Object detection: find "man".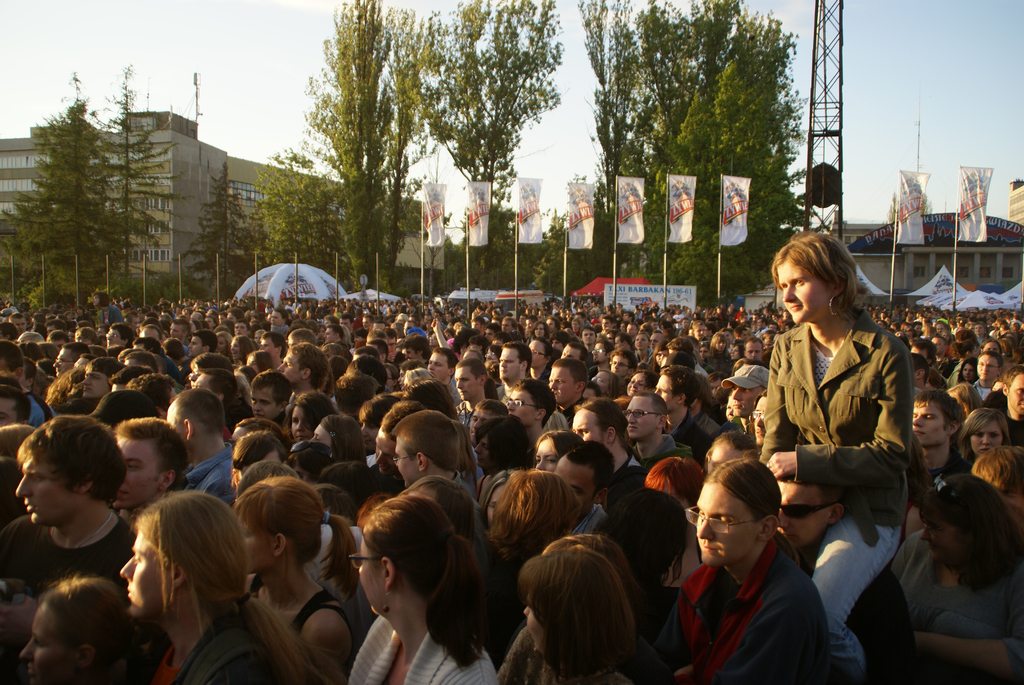
[504, 314, 515, 331].
